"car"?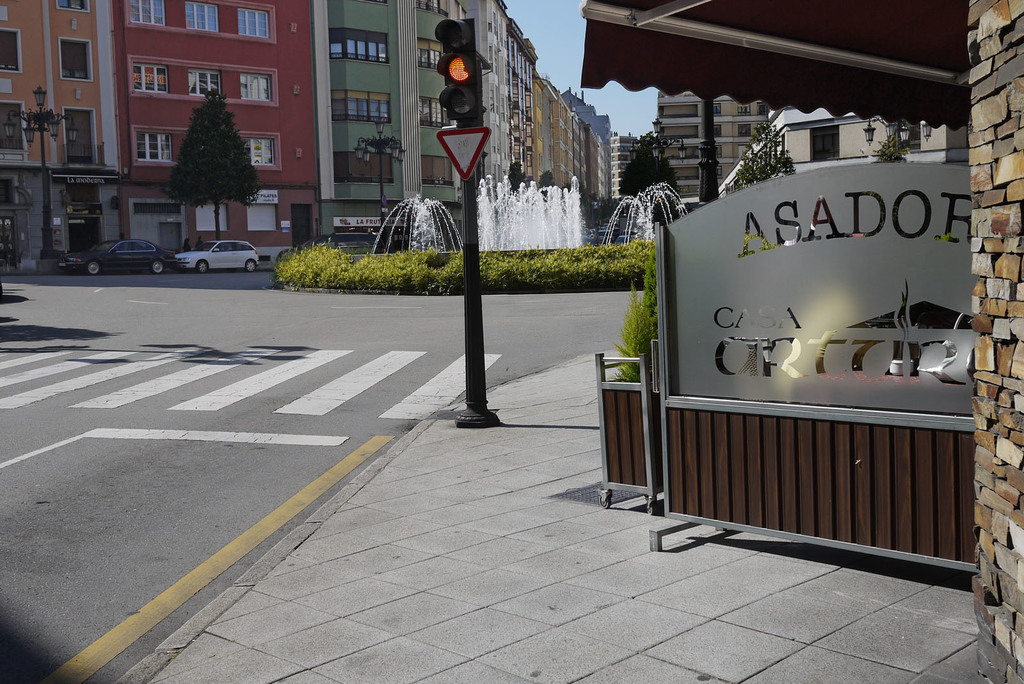
bbox=(176, 241, 257, 273)
